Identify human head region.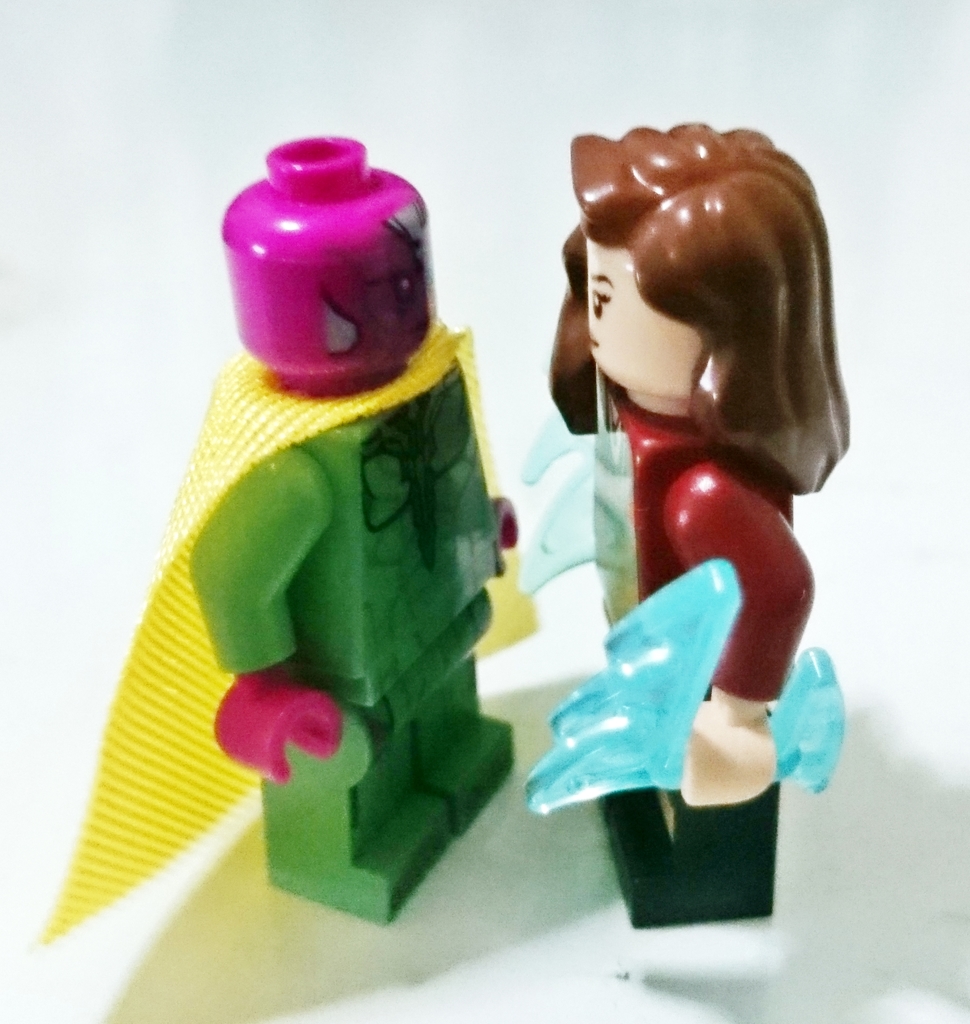
Region: pyautogui.locateOnScreen(547, 113, 829, 446).
